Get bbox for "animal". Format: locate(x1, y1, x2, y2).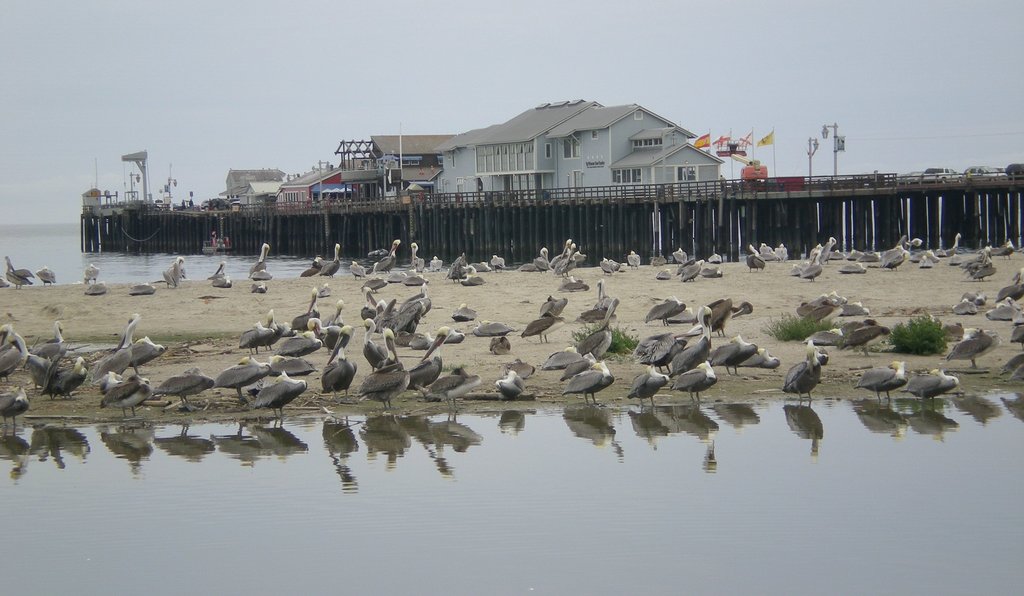
locate(415, 362, 482, 423).
